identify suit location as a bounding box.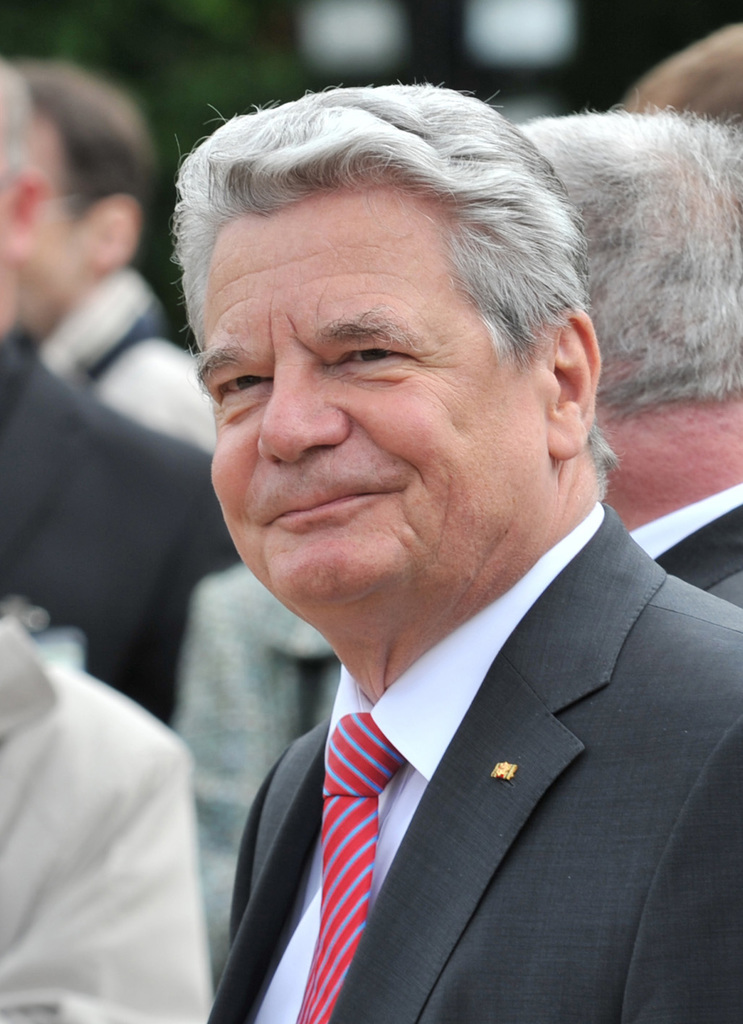
x1=192, y1=546, x2=742, y2=1023.
